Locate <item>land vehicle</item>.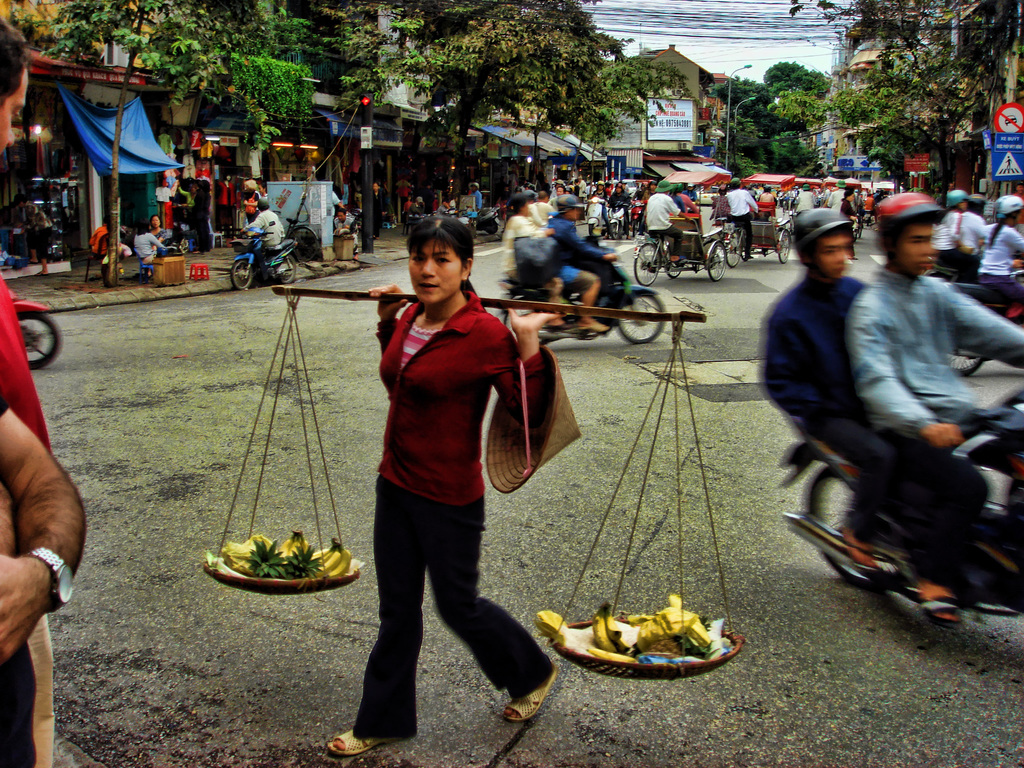
Bounding box: Rect(824, 178, 865, 233).
